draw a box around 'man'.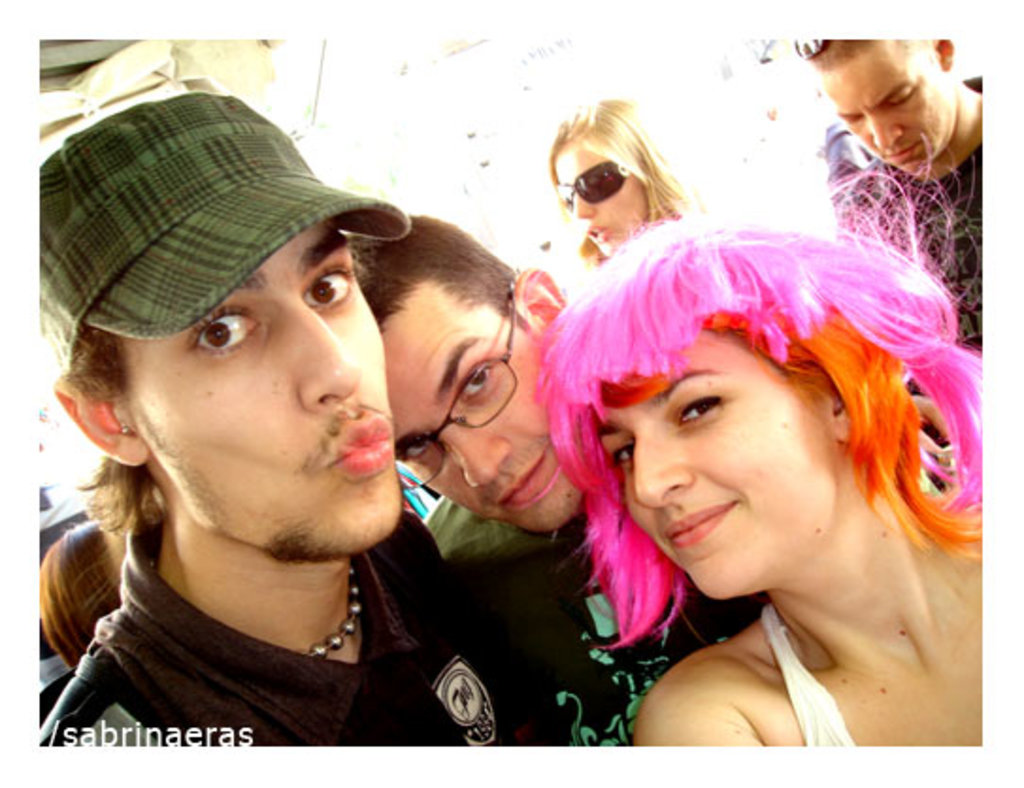
box(788, 8, 981, 354).
